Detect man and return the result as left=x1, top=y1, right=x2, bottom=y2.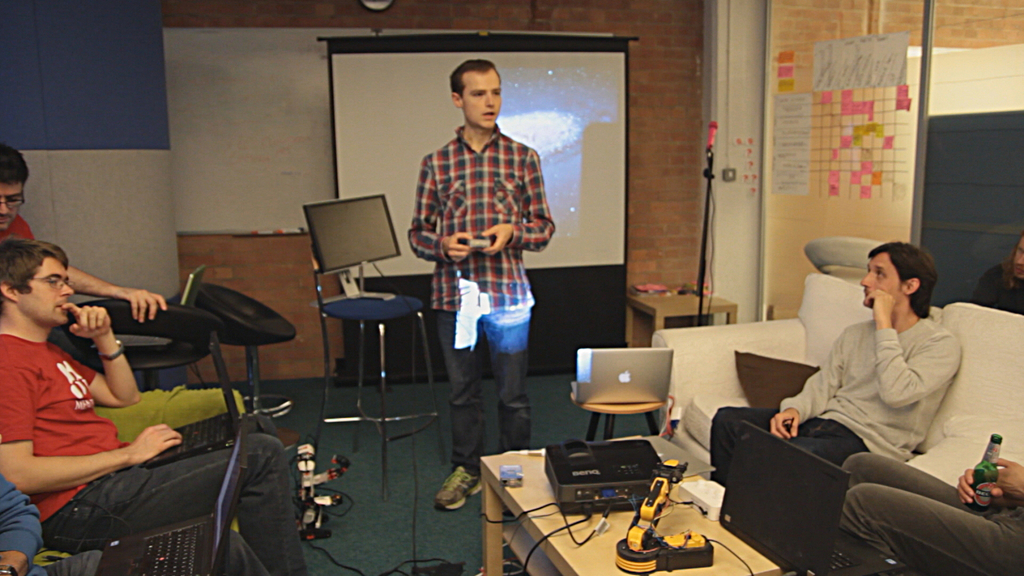
left=710, top=240, right=963, bottom=487.
